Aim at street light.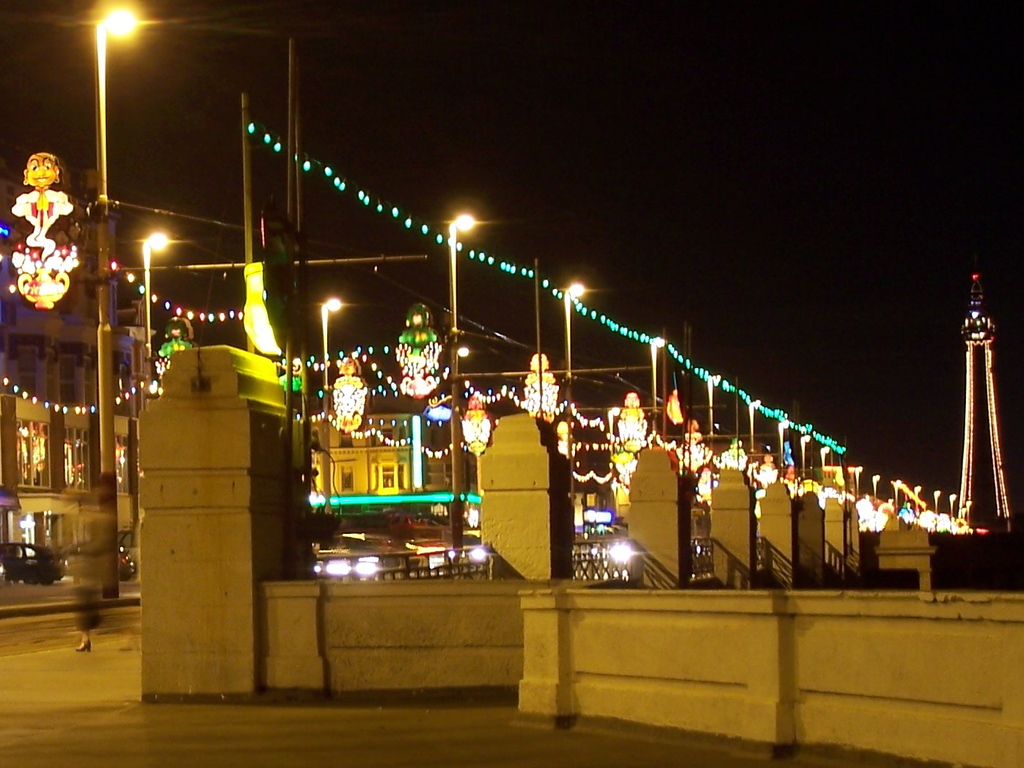
Aimed at bbox=[650, 334, 671, 437].
